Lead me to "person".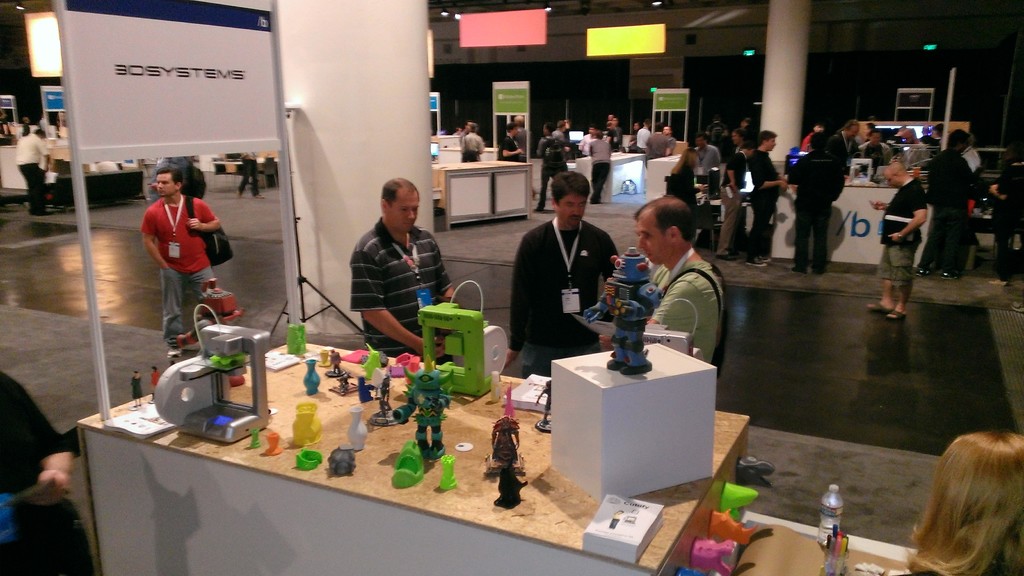
Lead to [left=15, top=125, right=48, bottom=213].
